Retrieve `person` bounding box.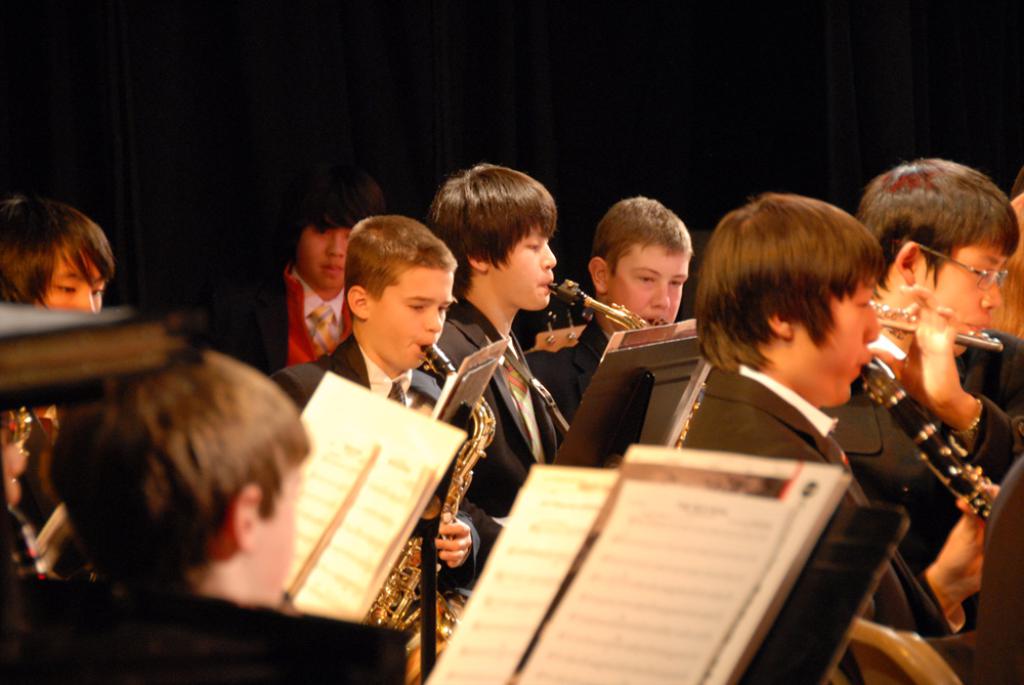
Bounding box: bbox(47, 350, 311, 622).
